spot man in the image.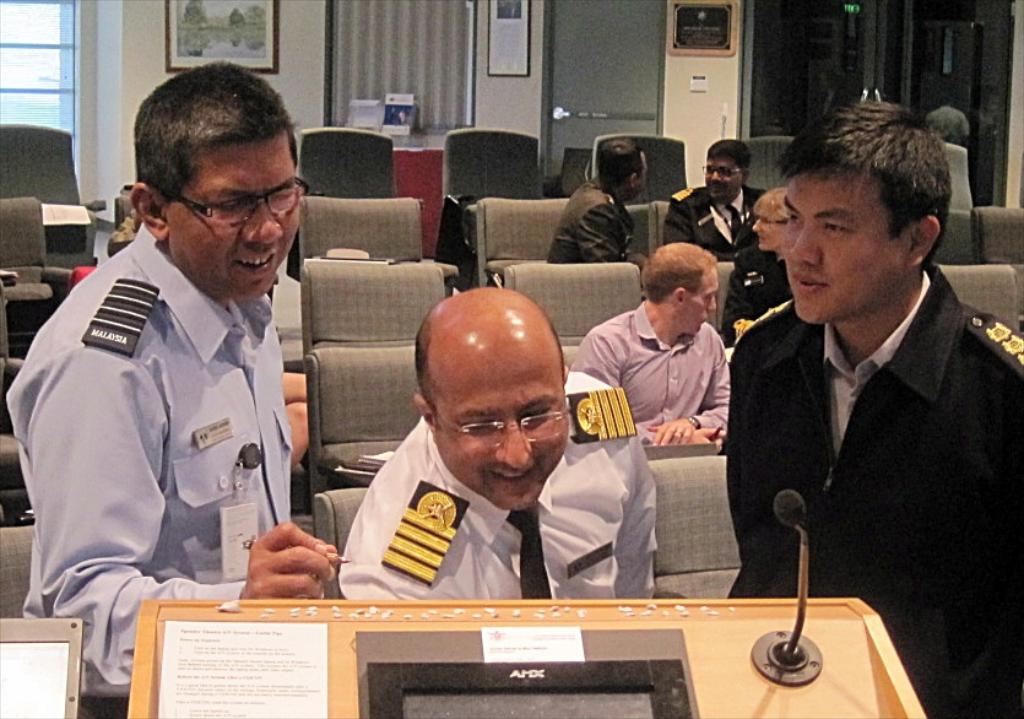
man found at <box>547,134,656,263</box>.
